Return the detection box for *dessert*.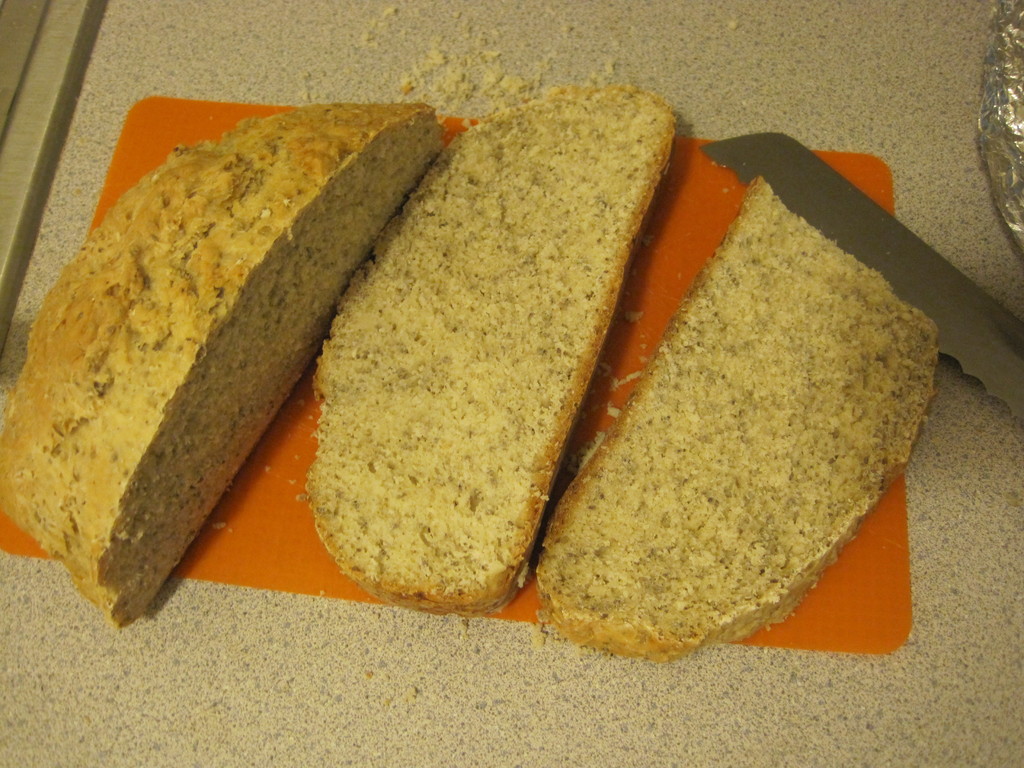
[316, 85, 674, 613].
